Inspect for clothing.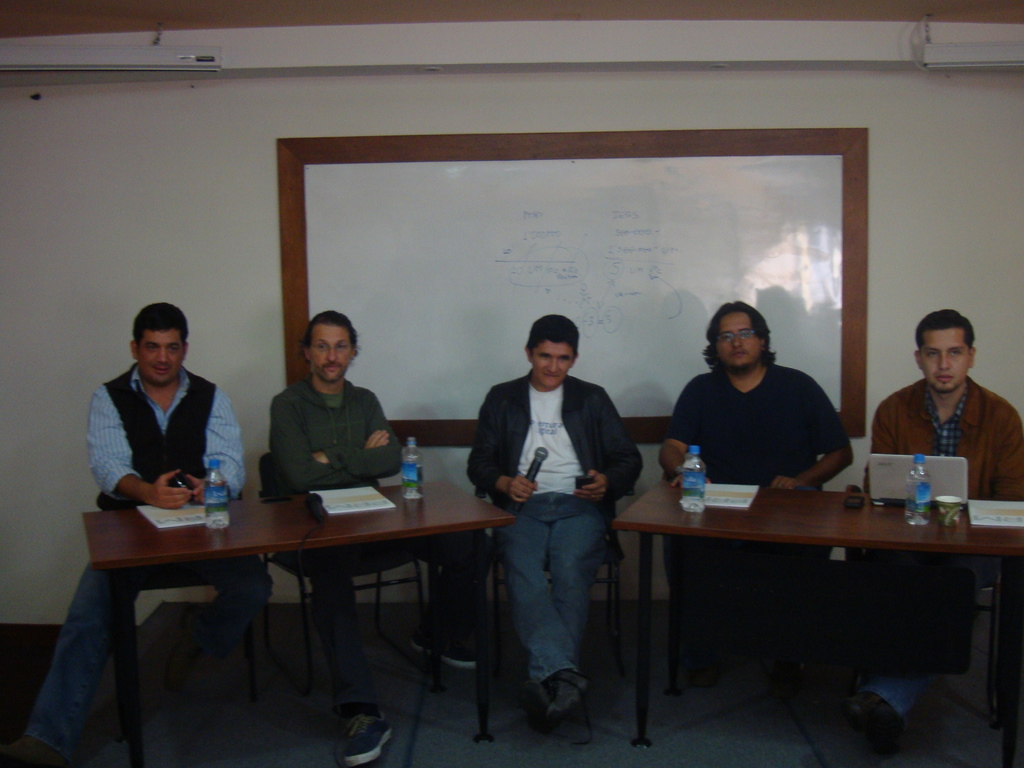
Inspection: 675, 330, 870, 505.
